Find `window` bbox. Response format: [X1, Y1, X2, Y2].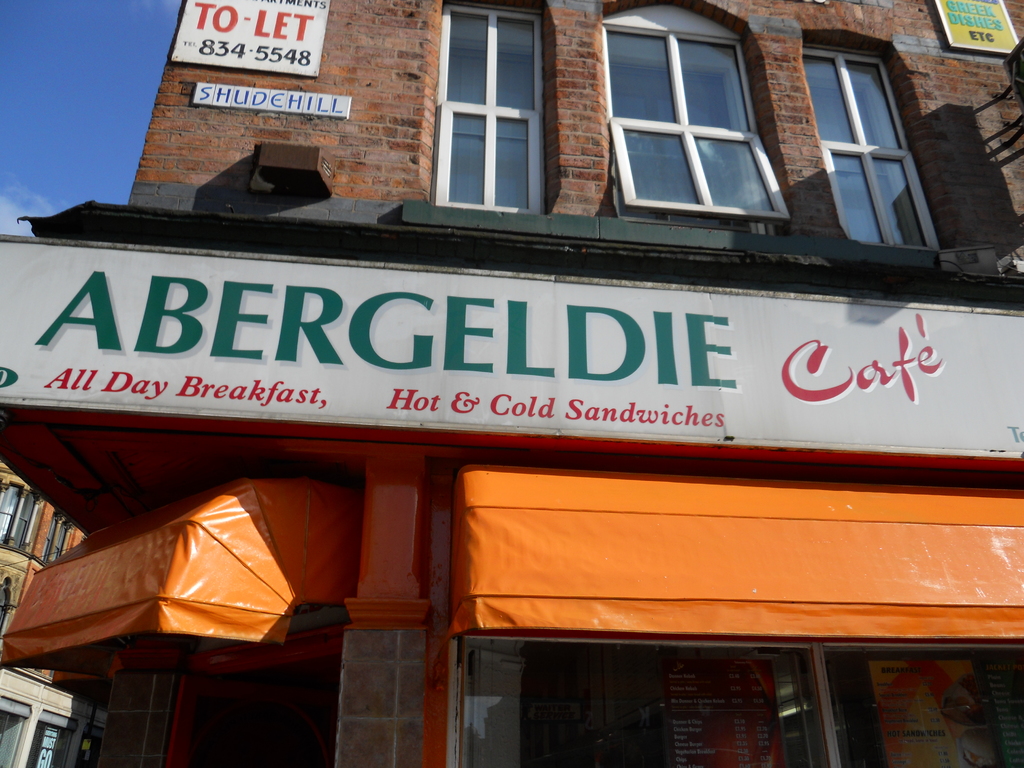
[0, 480, 28, 547].
